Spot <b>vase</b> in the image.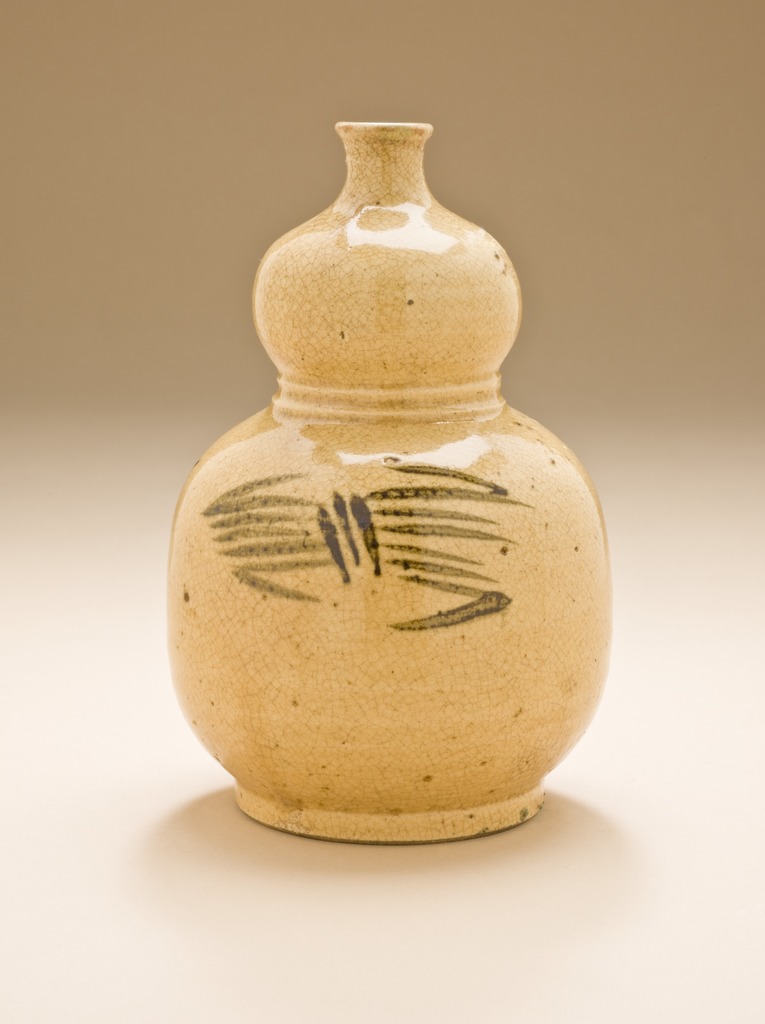
<b>vase</b> found at BBox(164, 122, 615, 840).
